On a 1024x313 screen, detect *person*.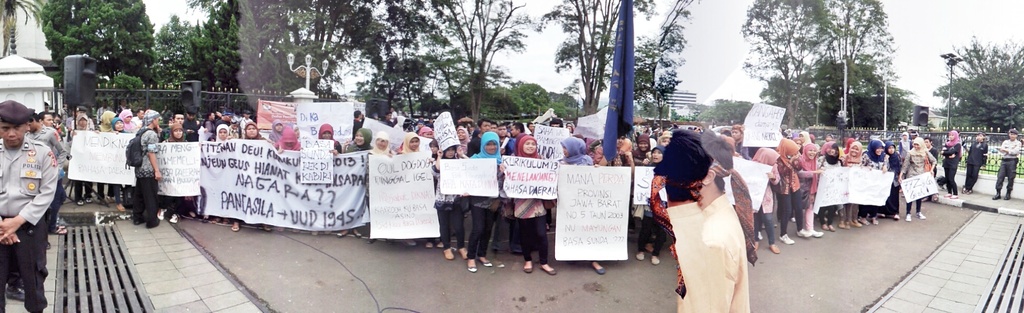
x1=861, y1=135, x2=879, y2=230.
